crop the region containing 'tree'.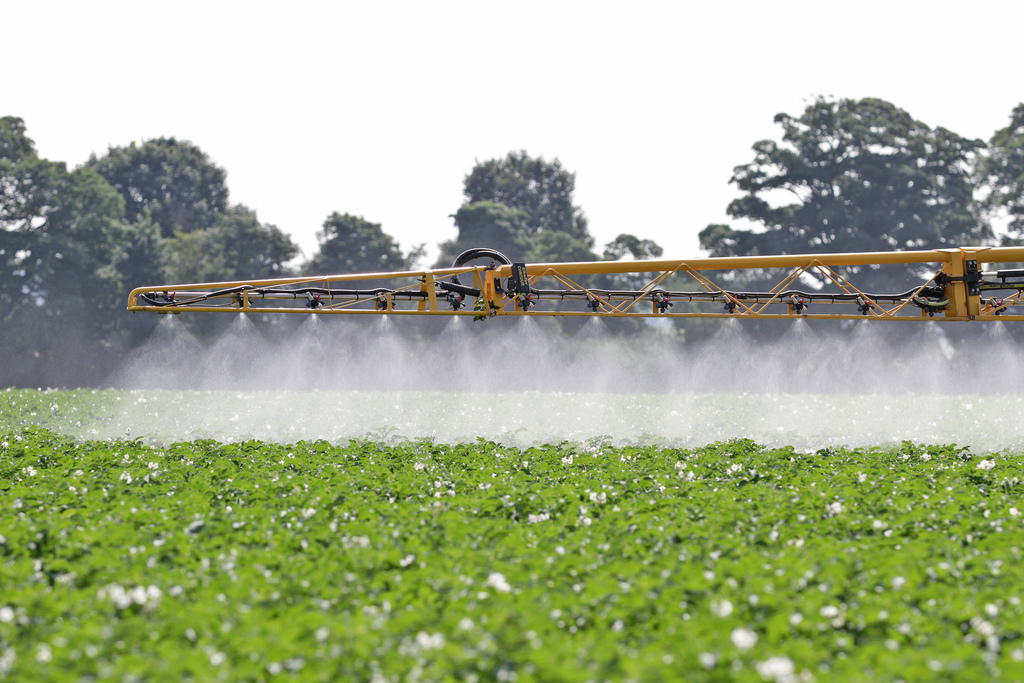
Crop region: left=529, top=227, right=624, bottom=348.
